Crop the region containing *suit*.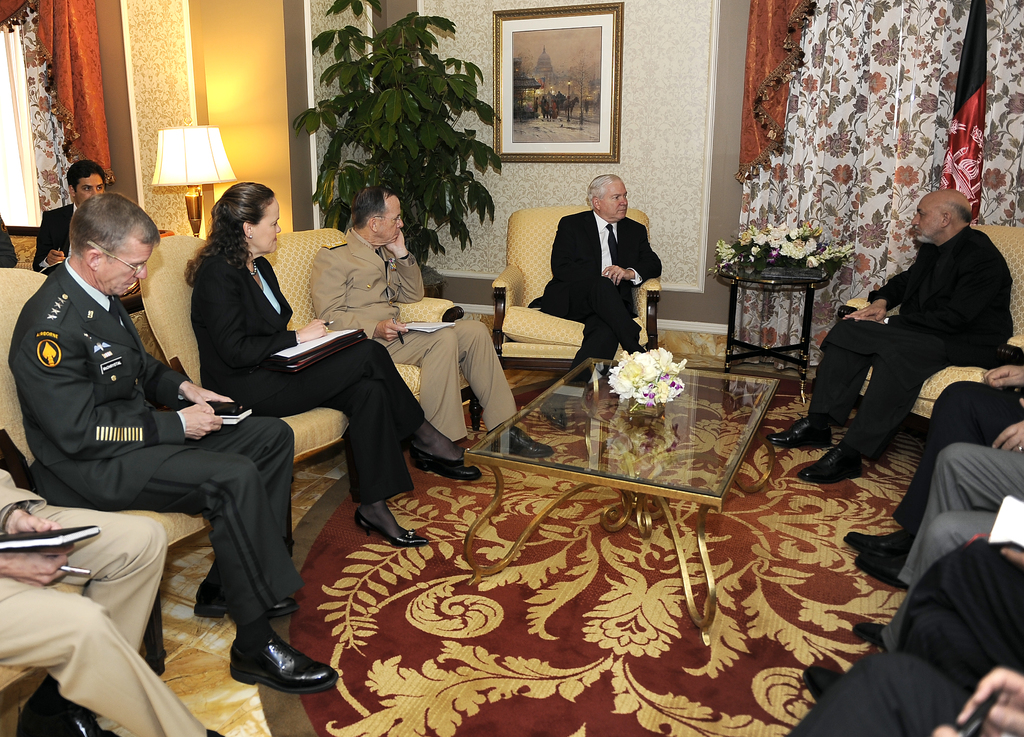
Crop region: [left=881, top=384, right=1022, bottom=536].
